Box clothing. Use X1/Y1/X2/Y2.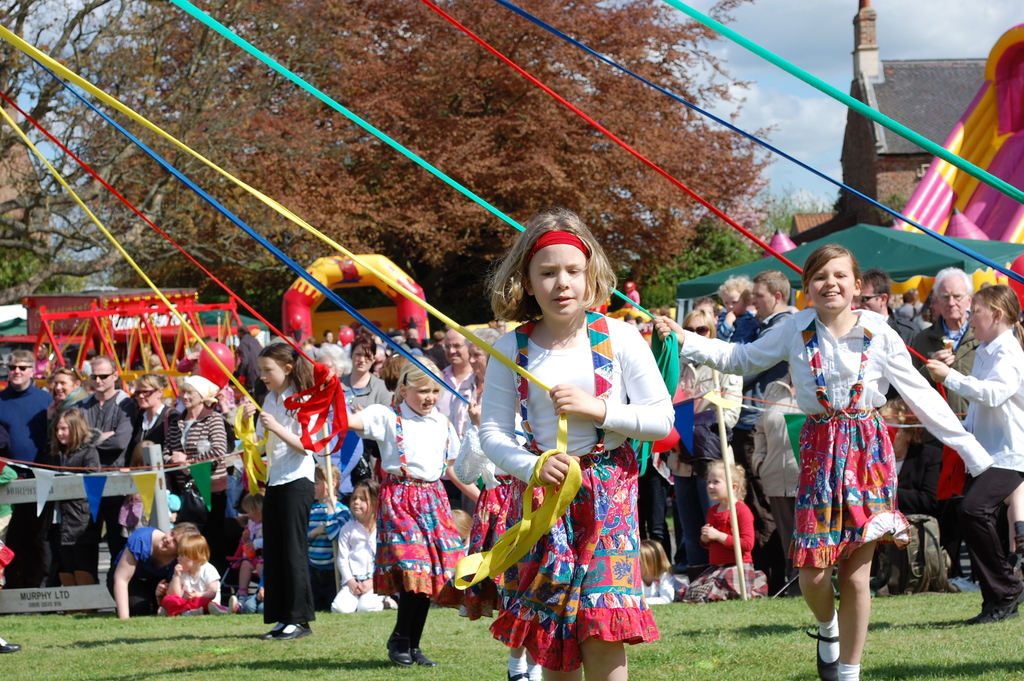
107/519/175/615.
